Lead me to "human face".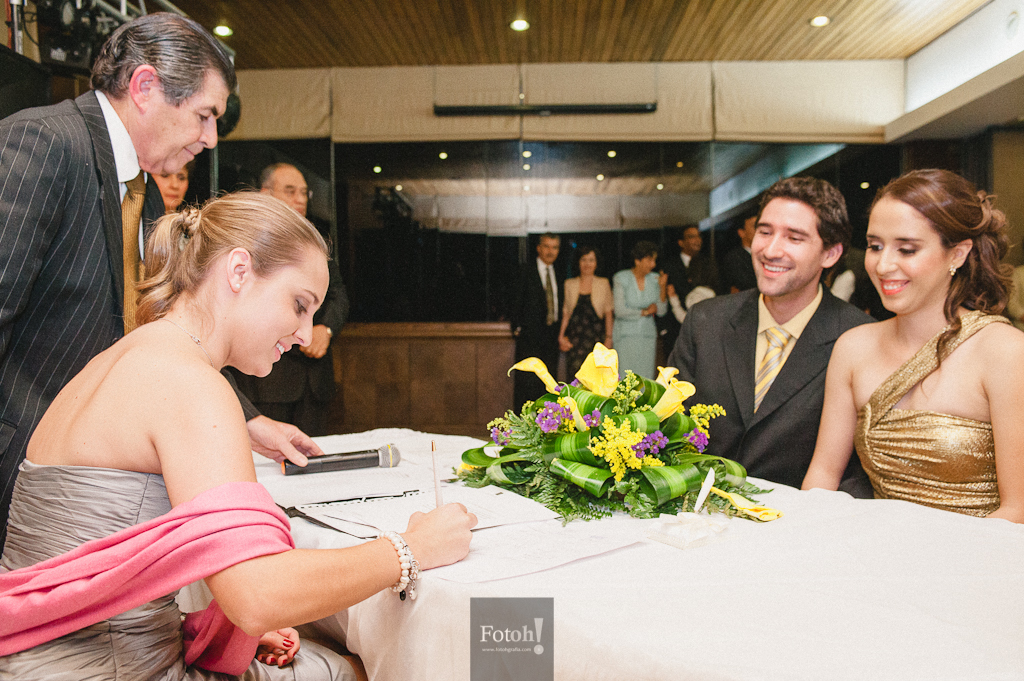
Lead to bbox=[751, 201, 824, 297].
